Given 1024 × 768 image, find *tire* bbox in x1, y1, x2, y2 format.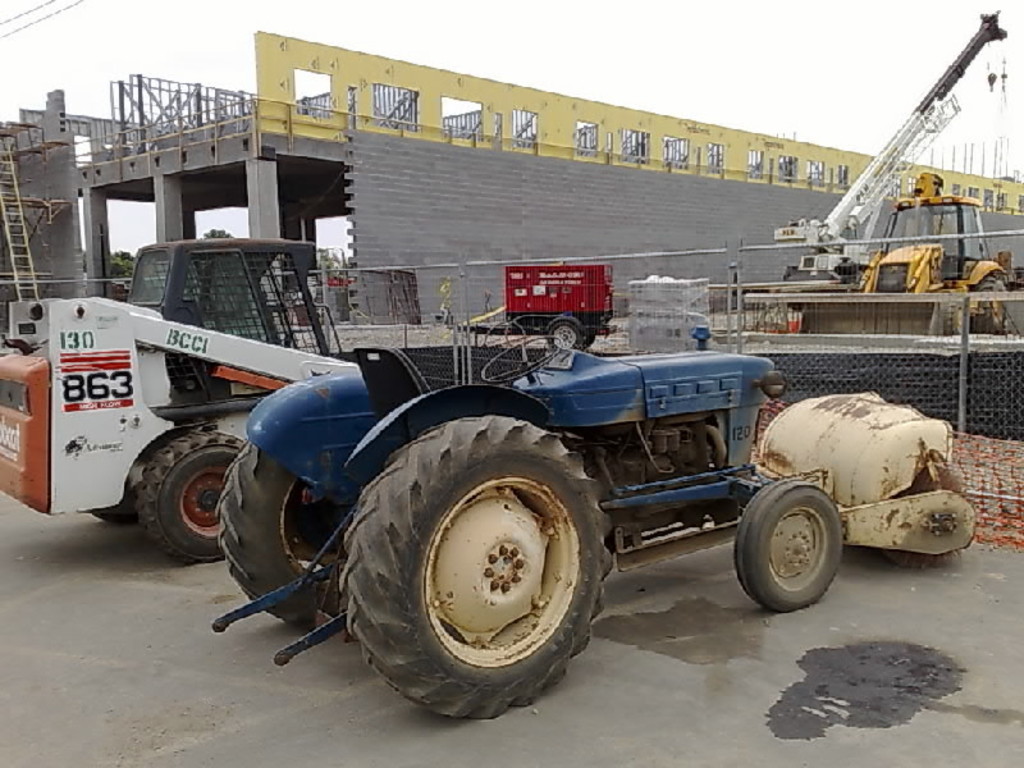
941, 287, 969, 343.
